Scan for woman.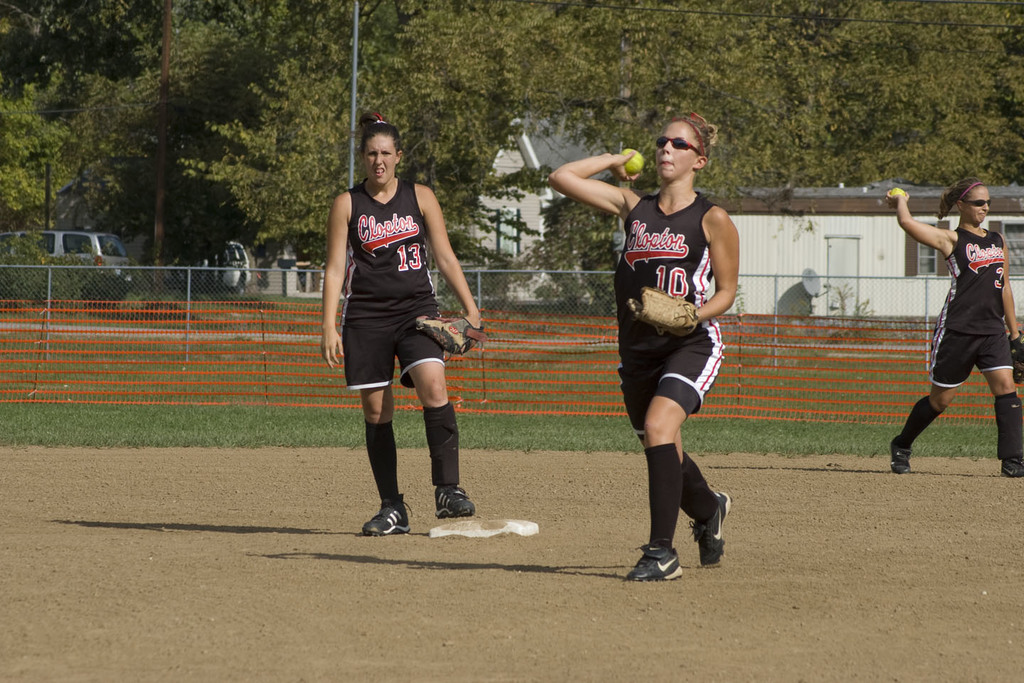
Scan result: (left=893, top=173, right=1016, bottom=485).
